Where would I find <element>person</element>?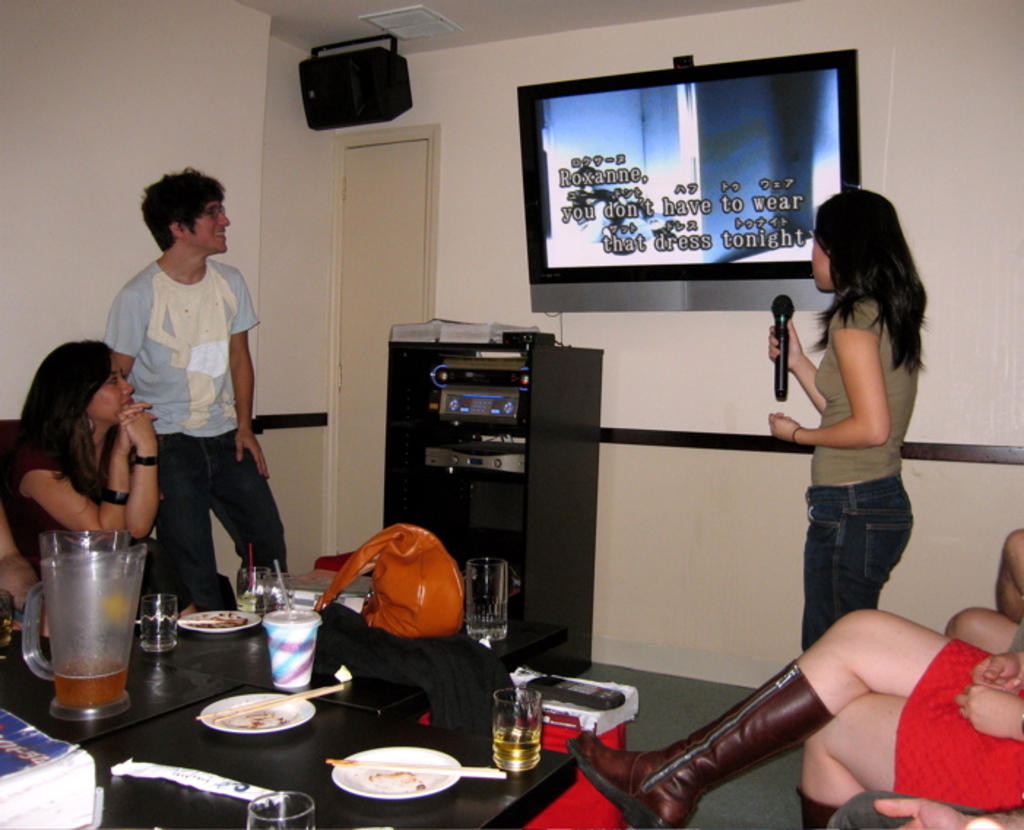
At select_region(564, 599, 1023, 829).
